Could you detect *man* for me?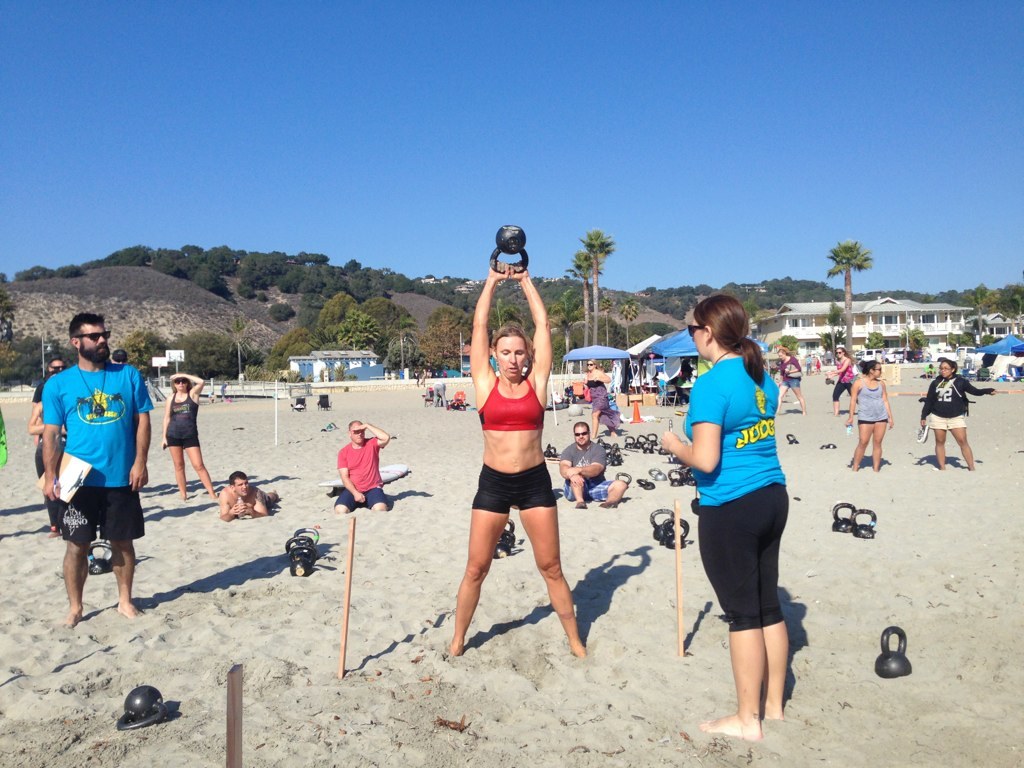
Detection result: [27, 325, 146, 635].
